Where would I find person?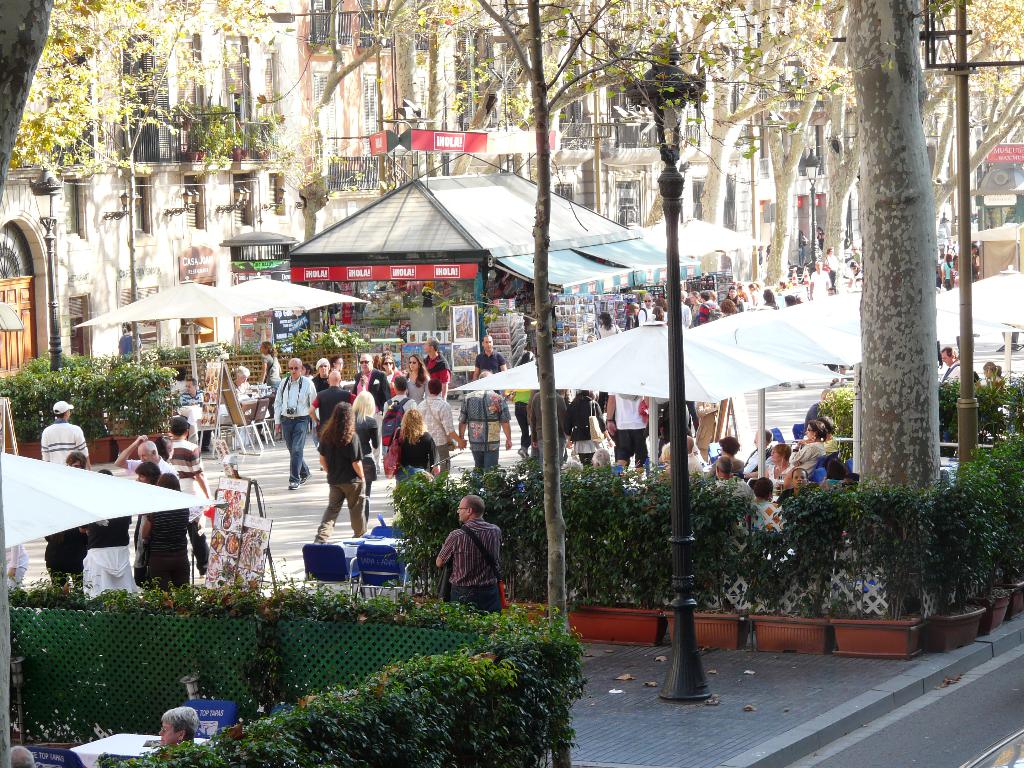
At detection(13, 744, 35, 767).
